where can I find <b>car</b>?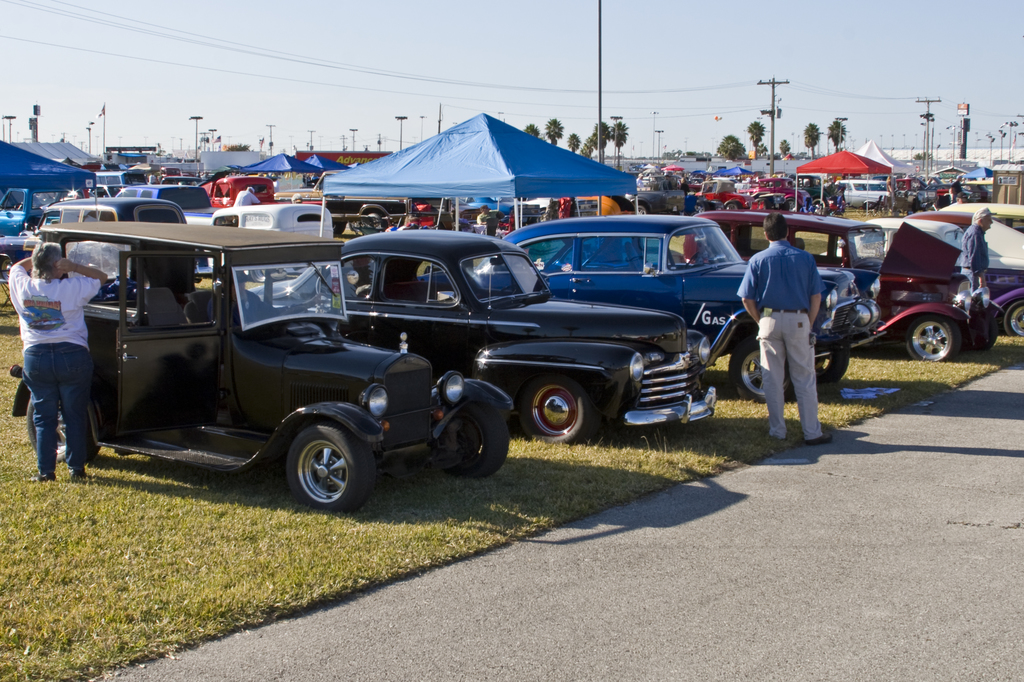
You can find it at x1=832 y1=212 x2=1023 y2=336.
